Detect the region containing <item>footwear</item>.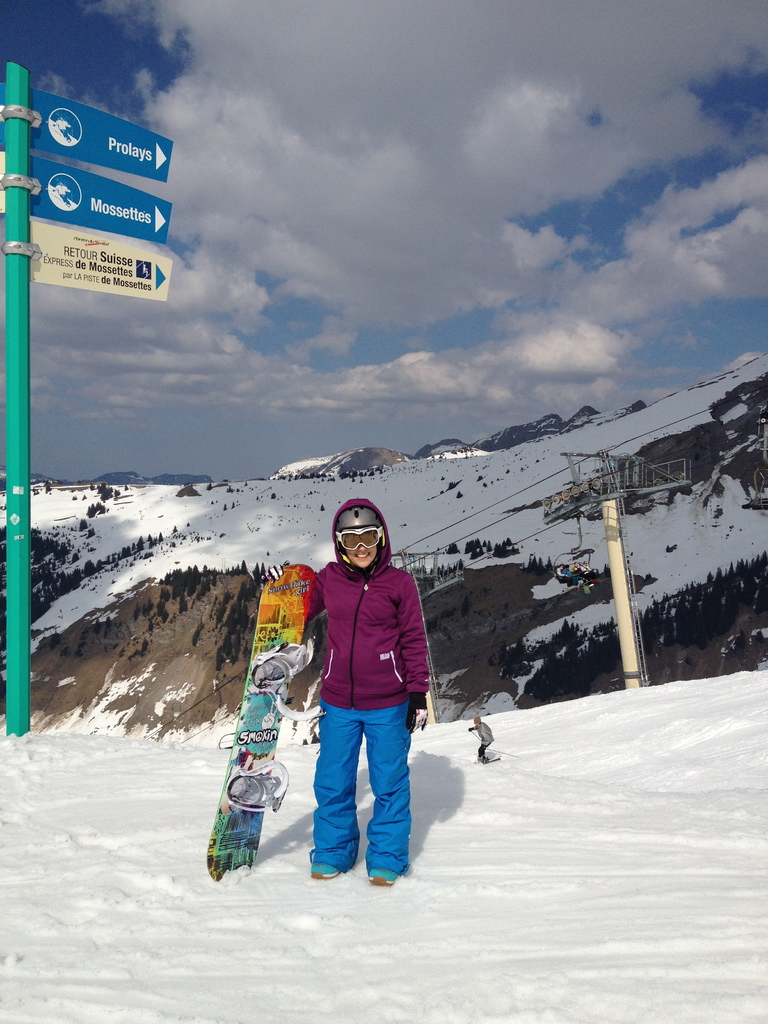
[367,868,395,886].
